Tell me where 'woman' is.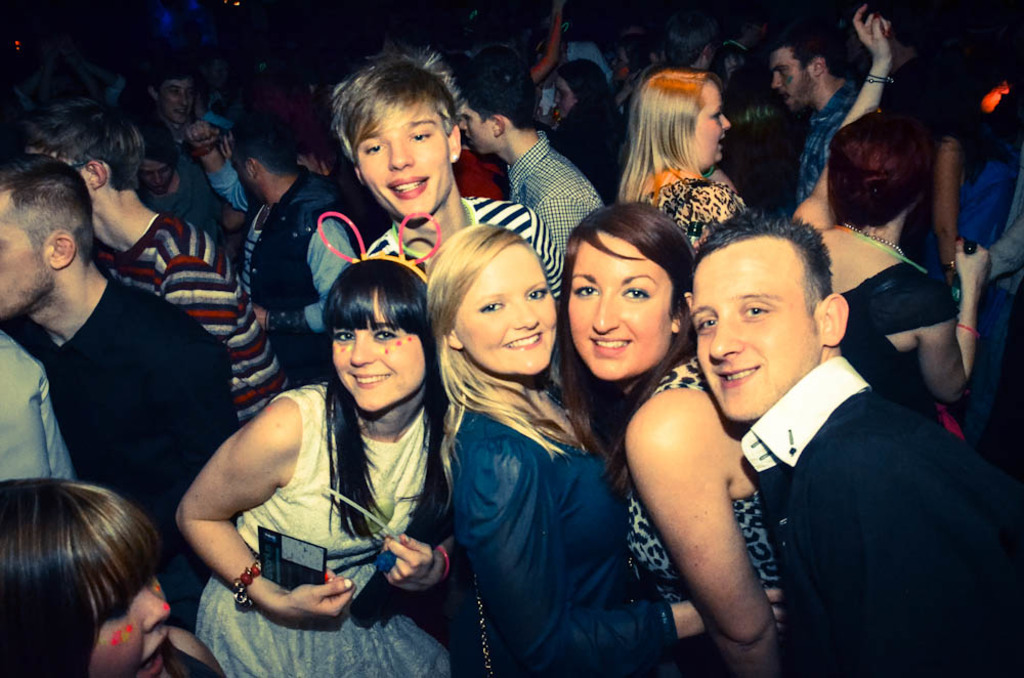
'woman' is at <bbox>623, 73, 746, 262</bbox>.
